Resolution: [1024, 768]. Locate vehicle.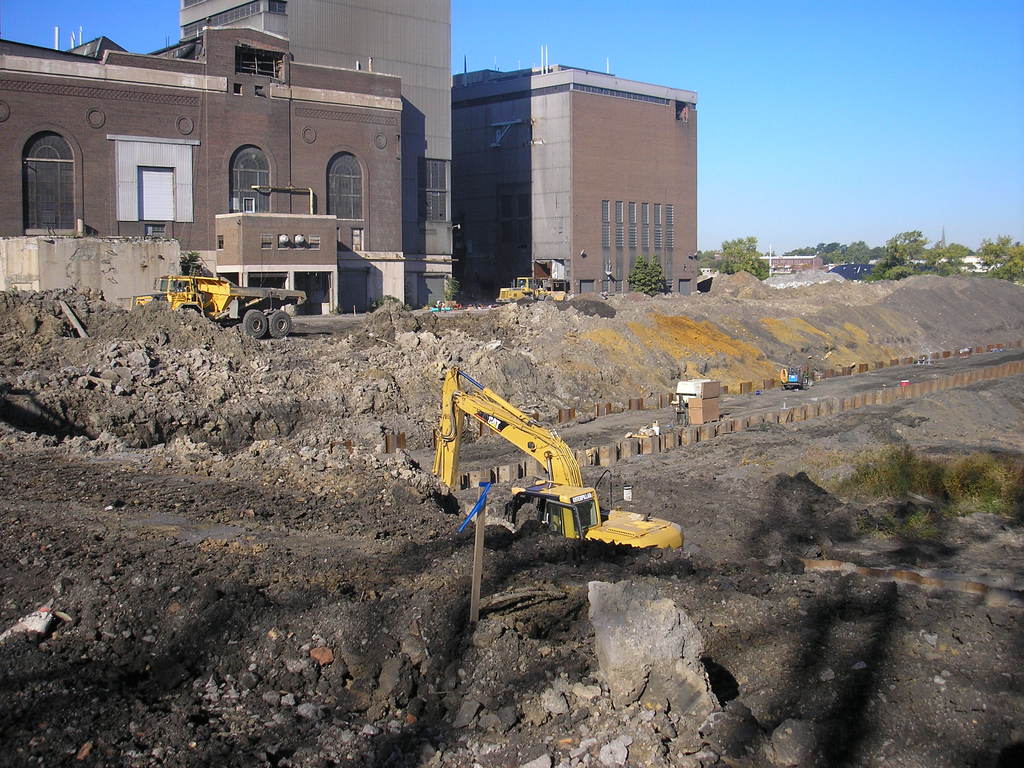
(432,364,684,550).
